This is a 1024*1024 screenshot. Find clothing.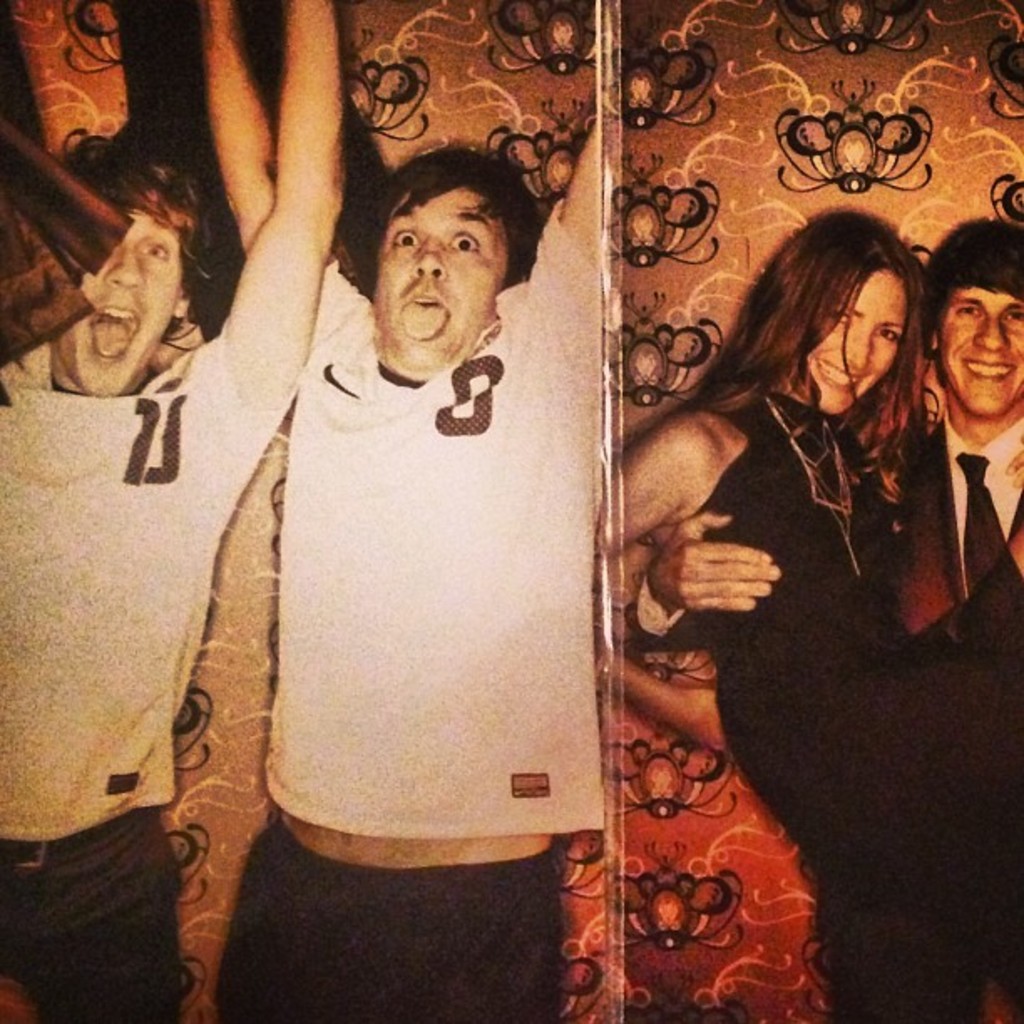
Bounding box: <box>0,830,191,1021</box>.
